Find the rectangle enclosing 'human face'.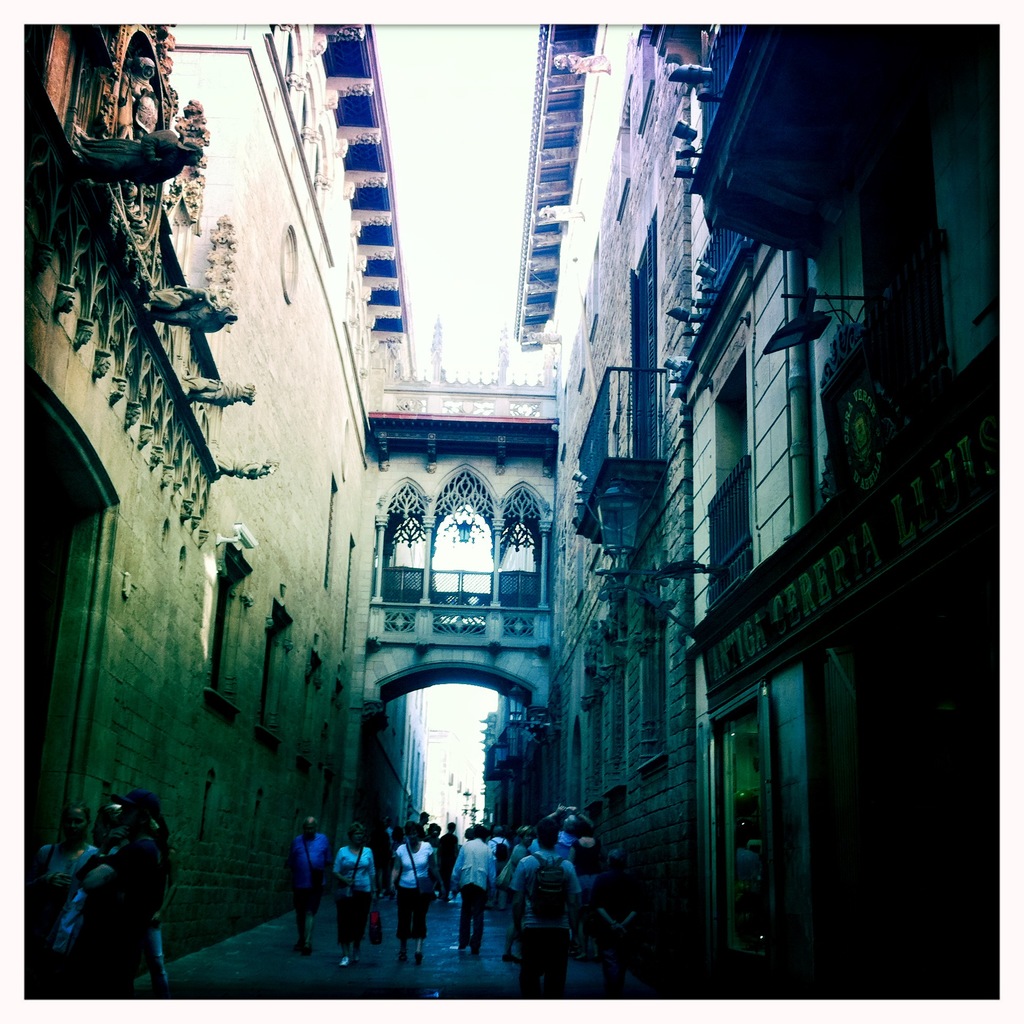
{"x1": 412, "y1": 832, "x2": 421, "y2": 846}.
